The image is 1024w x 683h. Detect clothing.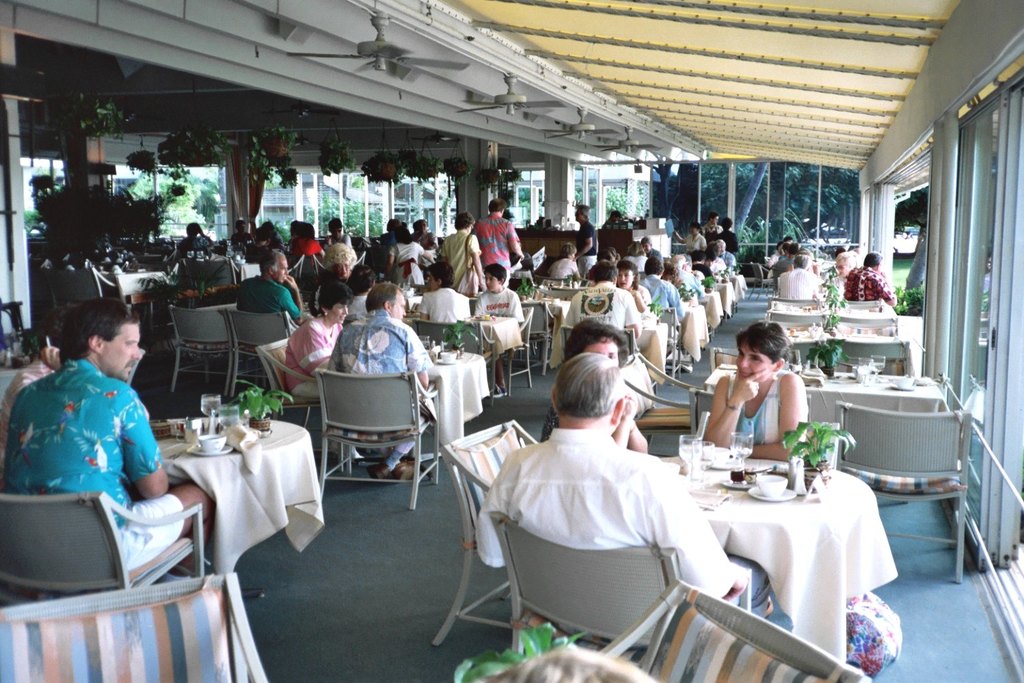
Detection: bbox=[282, 316, 347, 404].
